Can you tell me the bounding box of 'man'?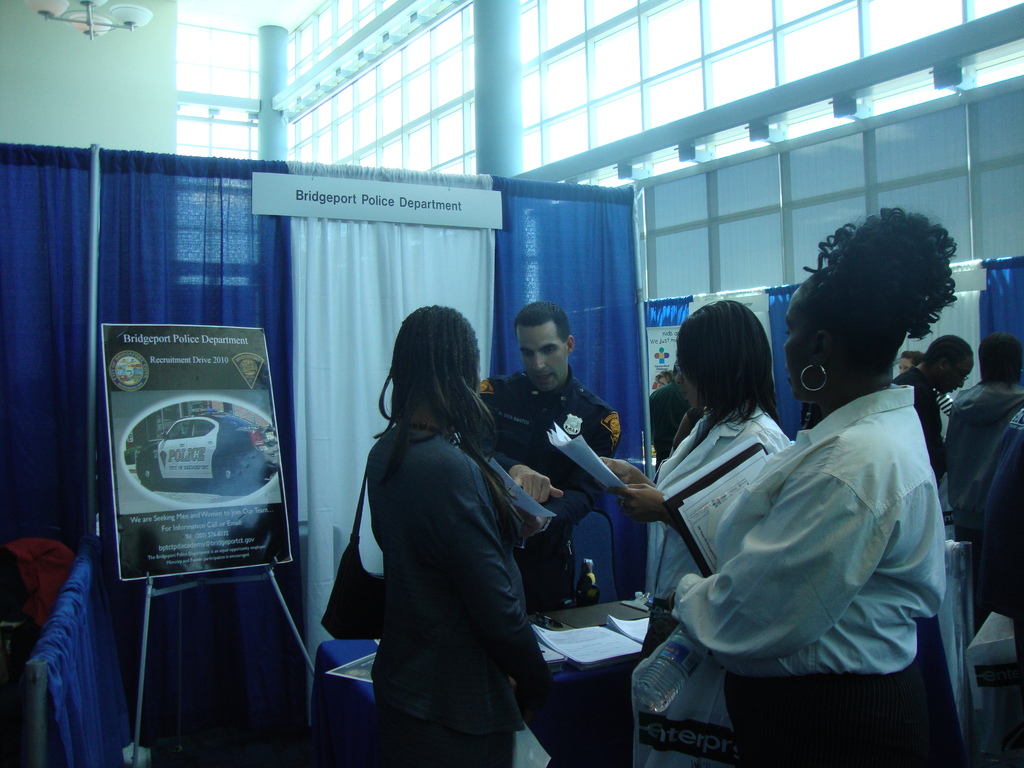
[477, 303, 625, 609].
